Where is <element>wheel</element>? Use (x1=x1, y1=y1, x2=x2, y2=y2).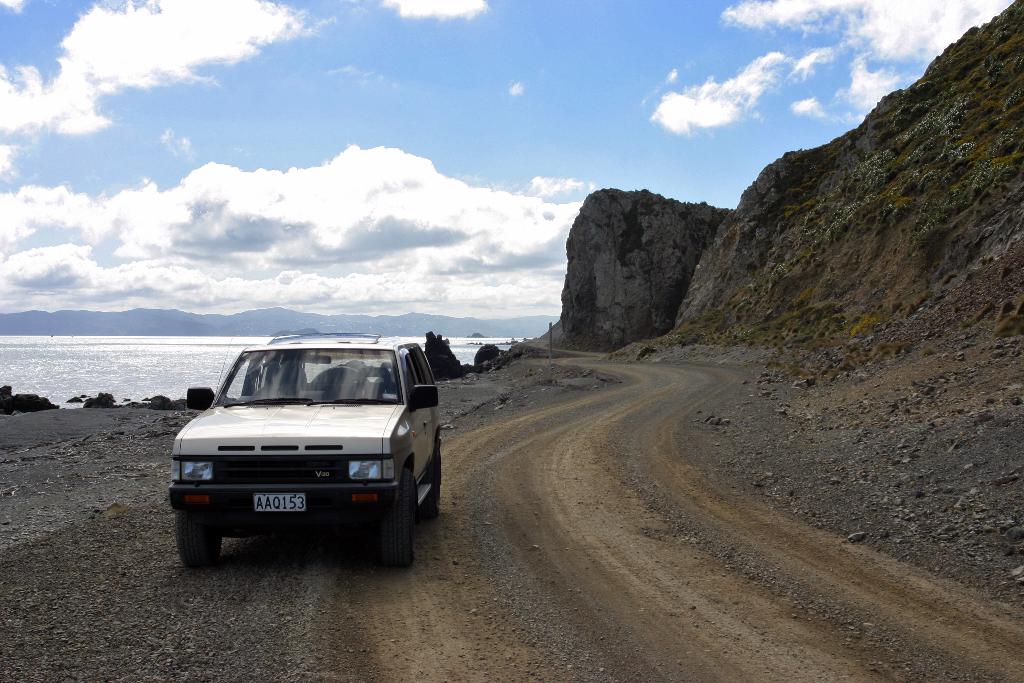
(x1=422, y1=451, x2=444, y2=525).
